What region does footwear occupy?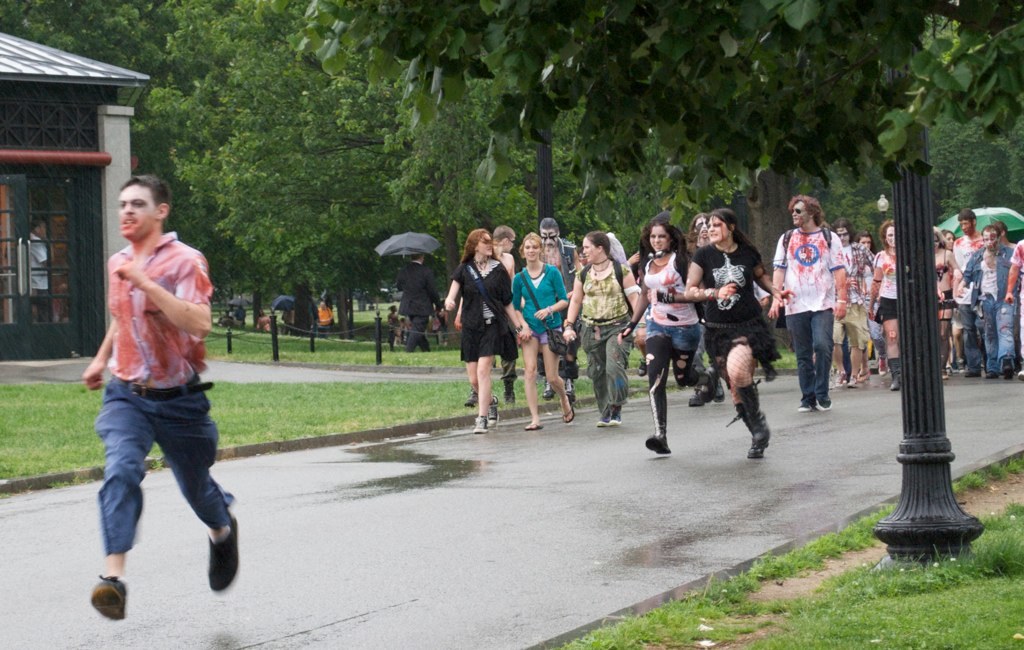
{"x1": 1001, "y1": 358, "x2": 1012, "y2": 378}.
